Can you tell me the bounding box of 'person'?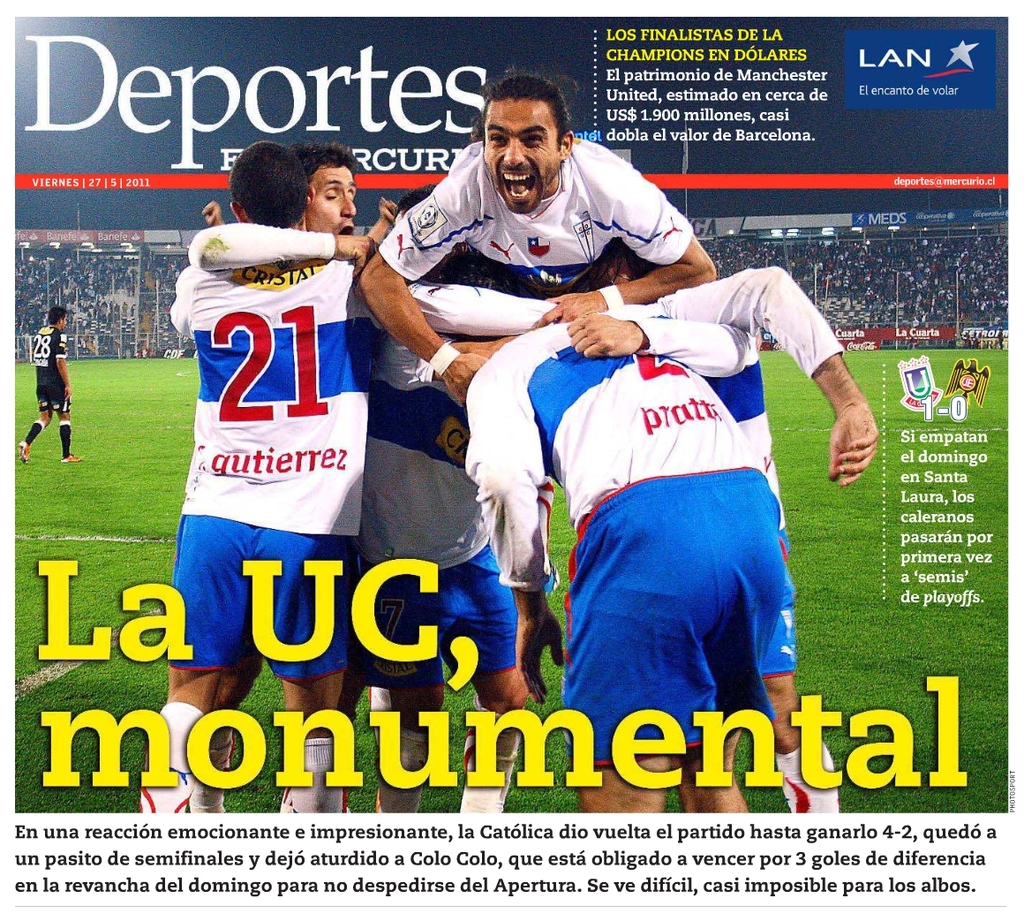
<bbox>464, 264, 878, 817</bbox>.
